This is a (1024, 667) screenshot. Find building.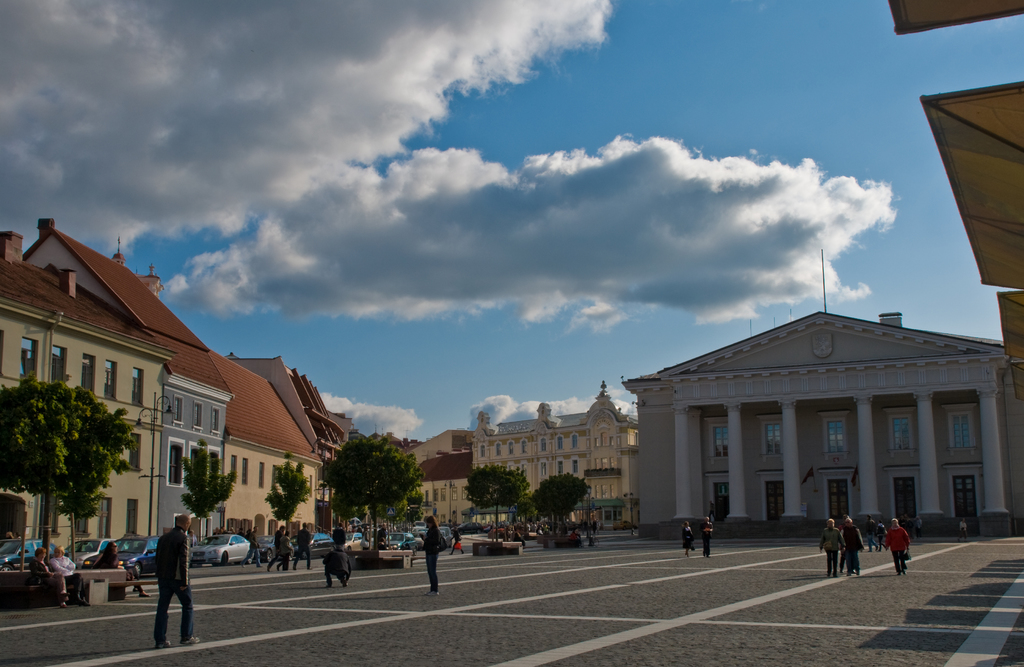
Bounding box: Rect(422, 456, 472, 525).
